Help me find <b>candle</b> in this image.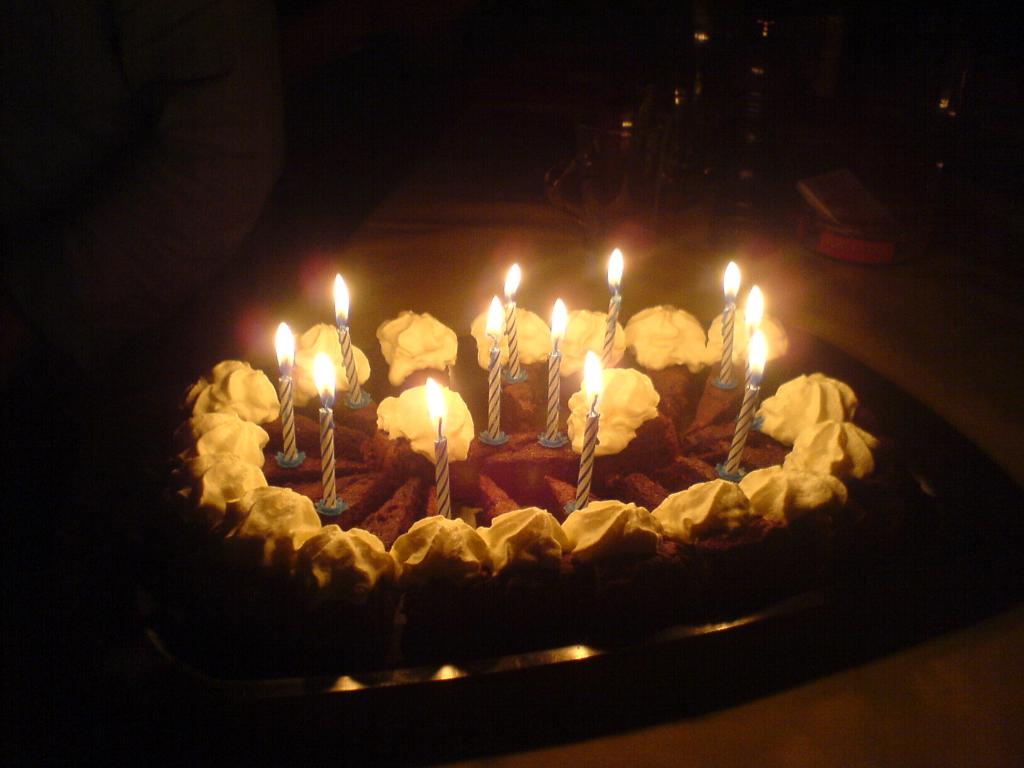
Found it: {"x1": 577, "y1": 355, "x2": 600, "y2": 514}.
